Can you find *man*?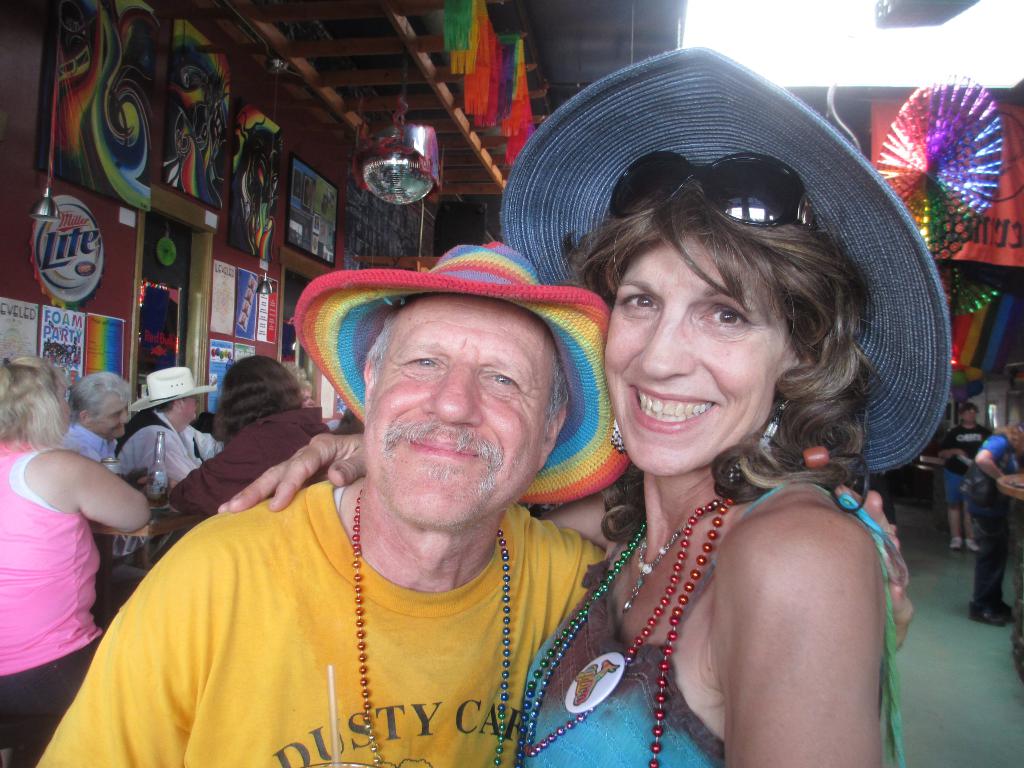
Yes, bounding box: select_region(102, 202, 799, 755).
